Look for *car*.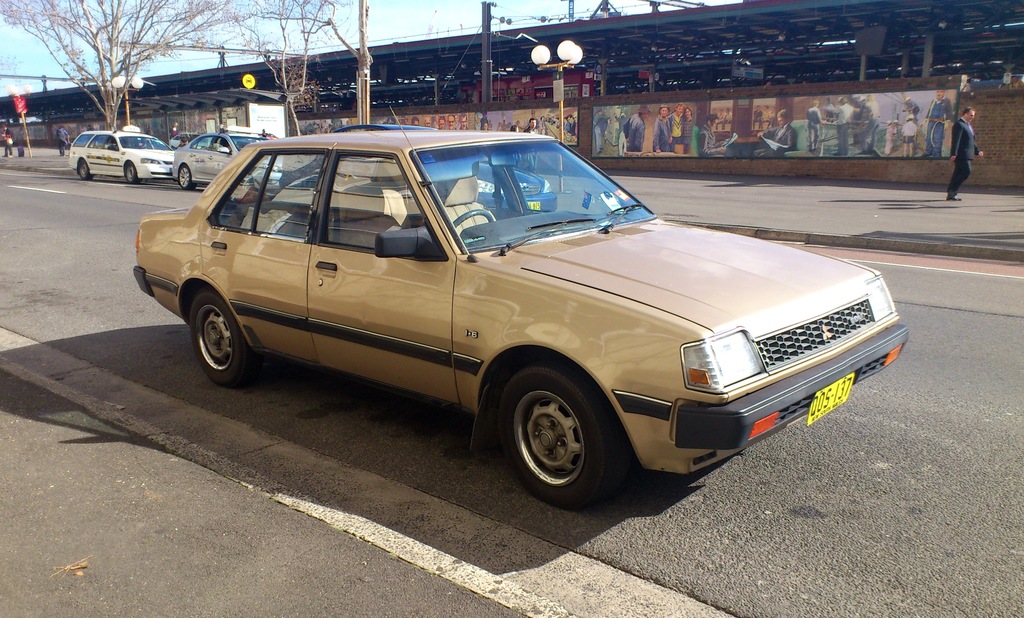
Found: (x1=178, y1=129, x2=288, y2=188).
